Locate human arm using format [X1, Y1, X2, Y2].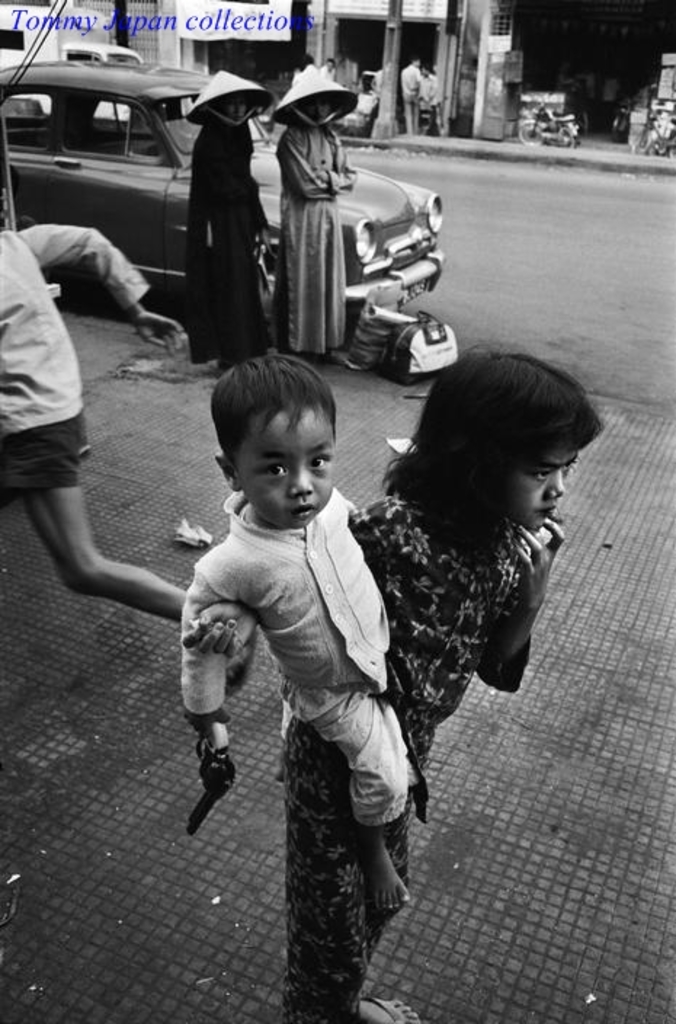
[420, 74, 440, 105].
